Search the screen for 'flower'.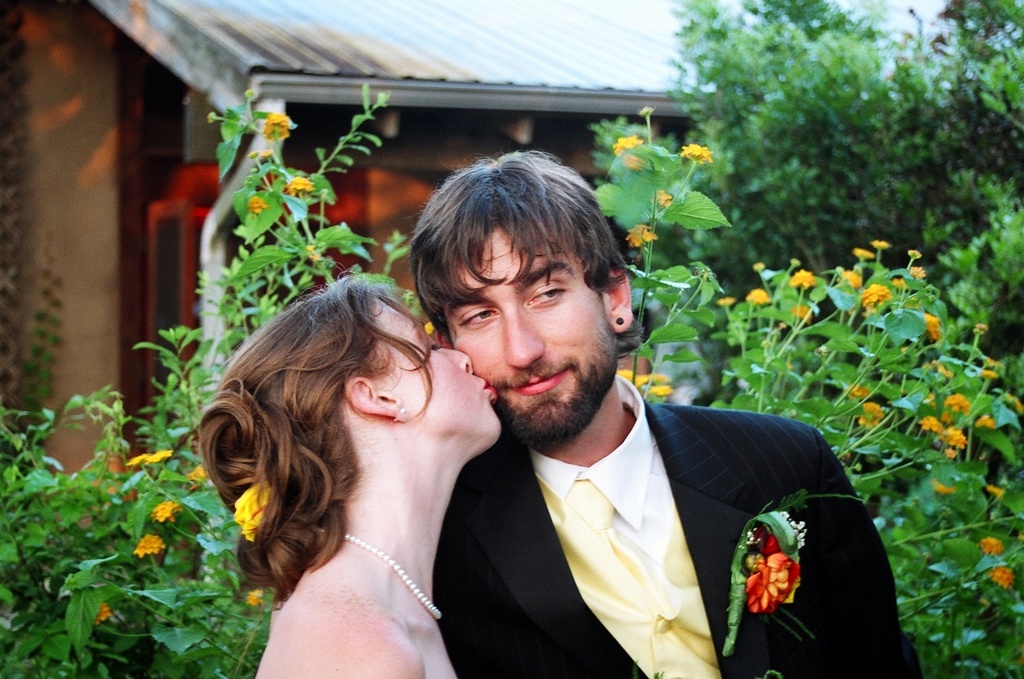
Found at [left=288, top=176, right=314, bottom=194].
